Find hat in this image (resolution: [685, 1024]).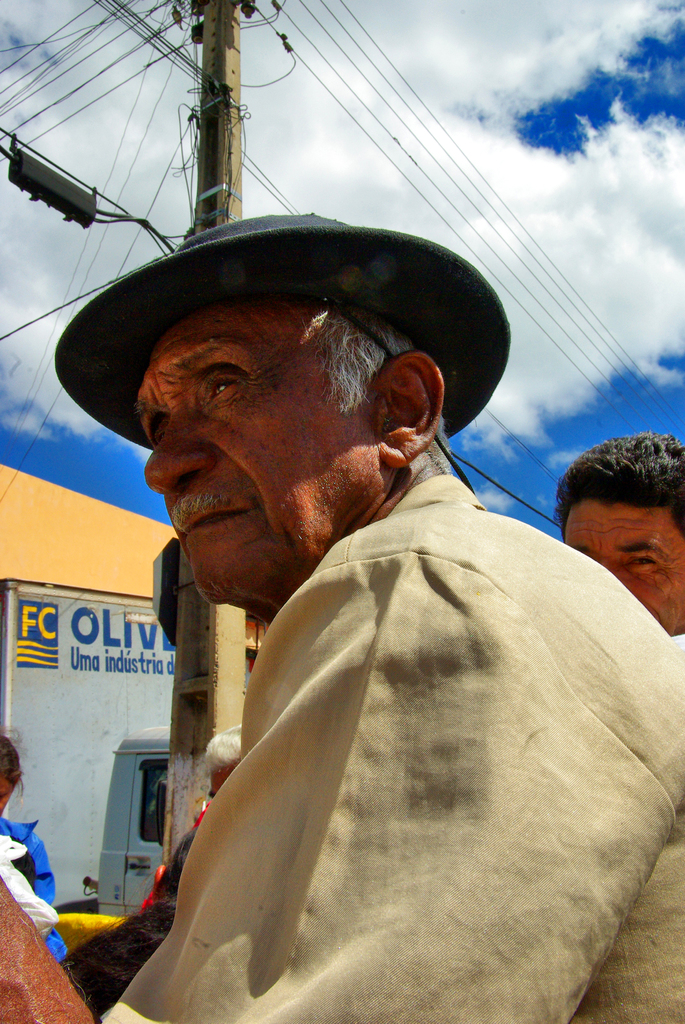
<bbox>53, 207, 510, 457</bbox>.
